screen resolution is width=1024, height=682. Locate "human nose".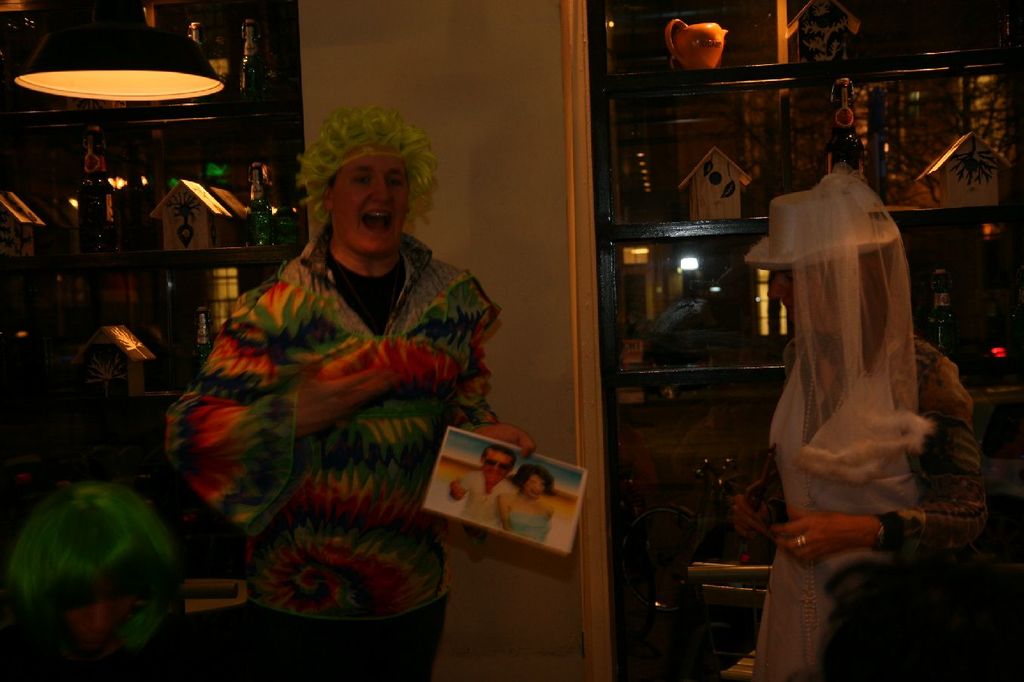
371, 180, 391, 206.
